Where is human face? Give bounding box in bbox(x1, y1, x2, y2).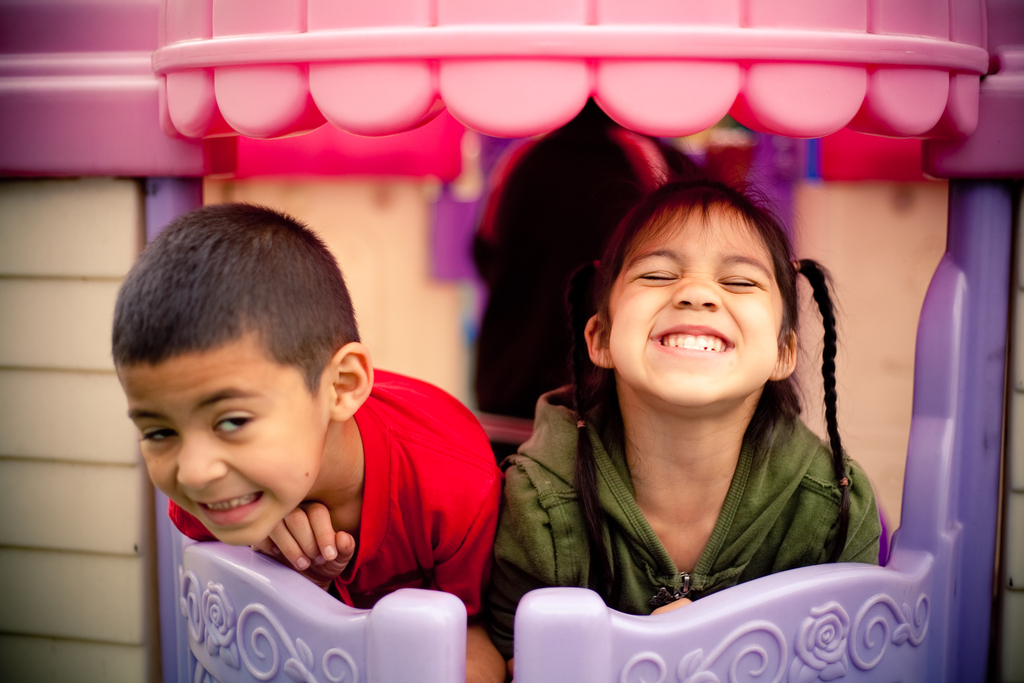
bbox(610, 197, 788, 395).
